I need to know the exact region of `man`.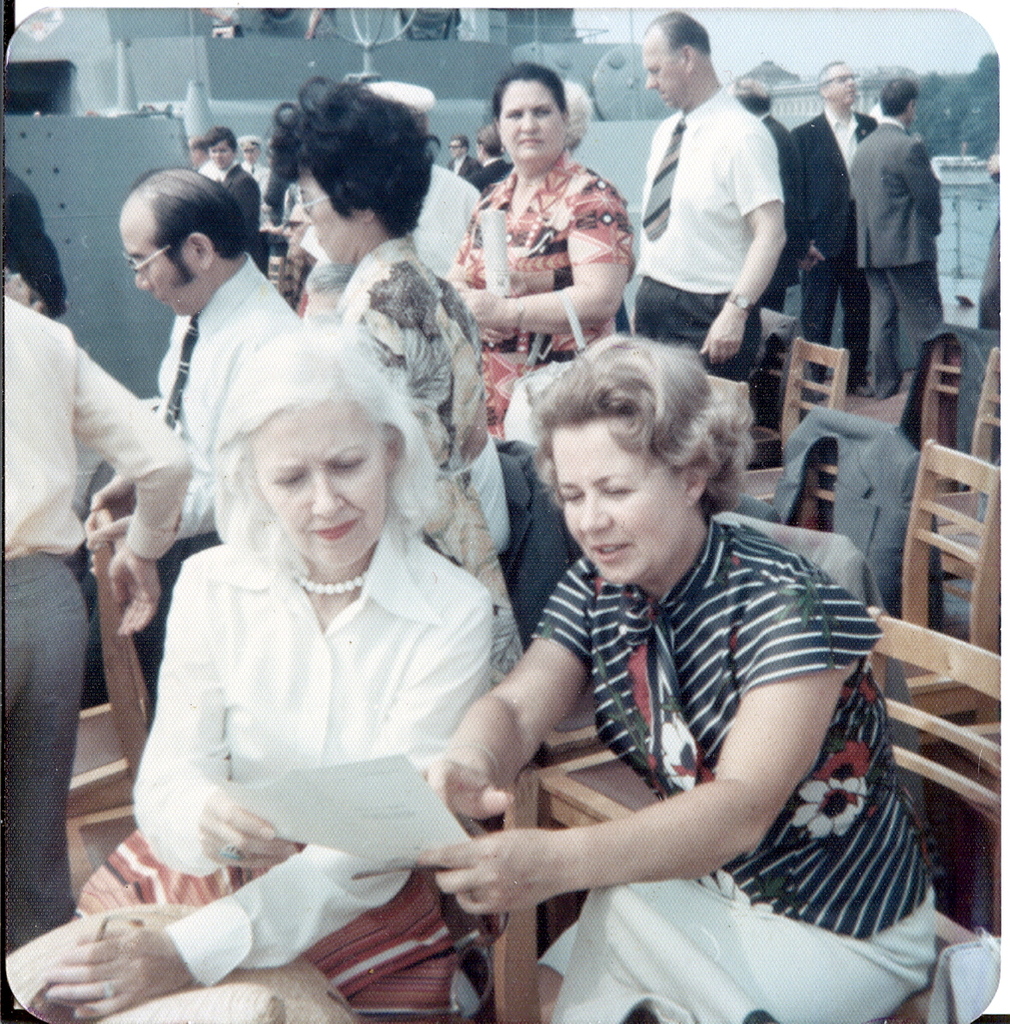
Region: locate(206, 124, 261, 248).
